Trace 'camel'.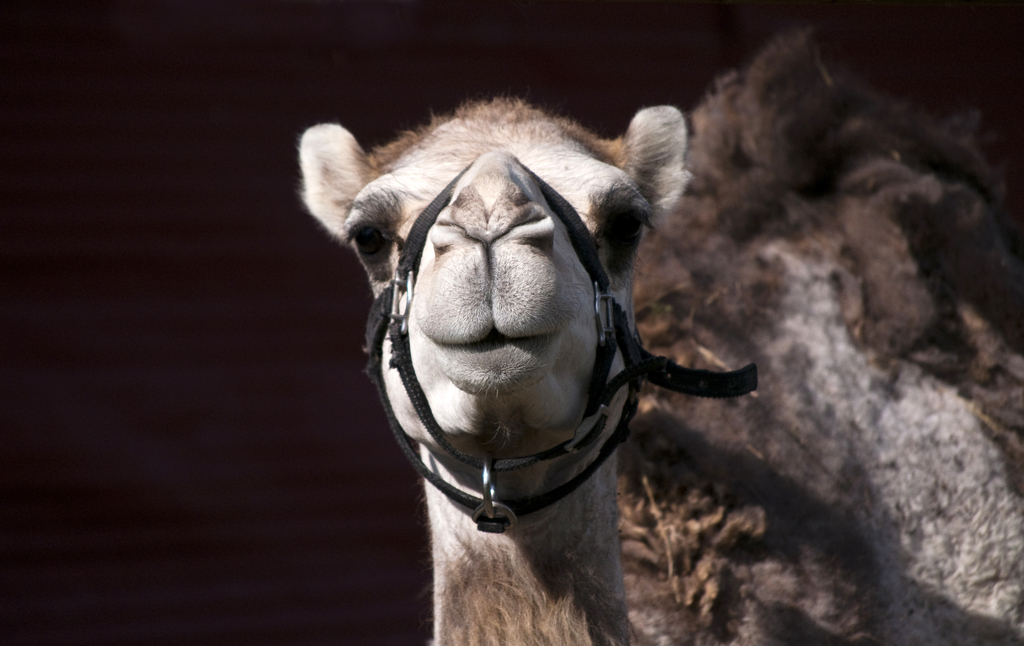
Traced to {"left": 300, "top": 15, "right": 1023, "bottom": 643}.
